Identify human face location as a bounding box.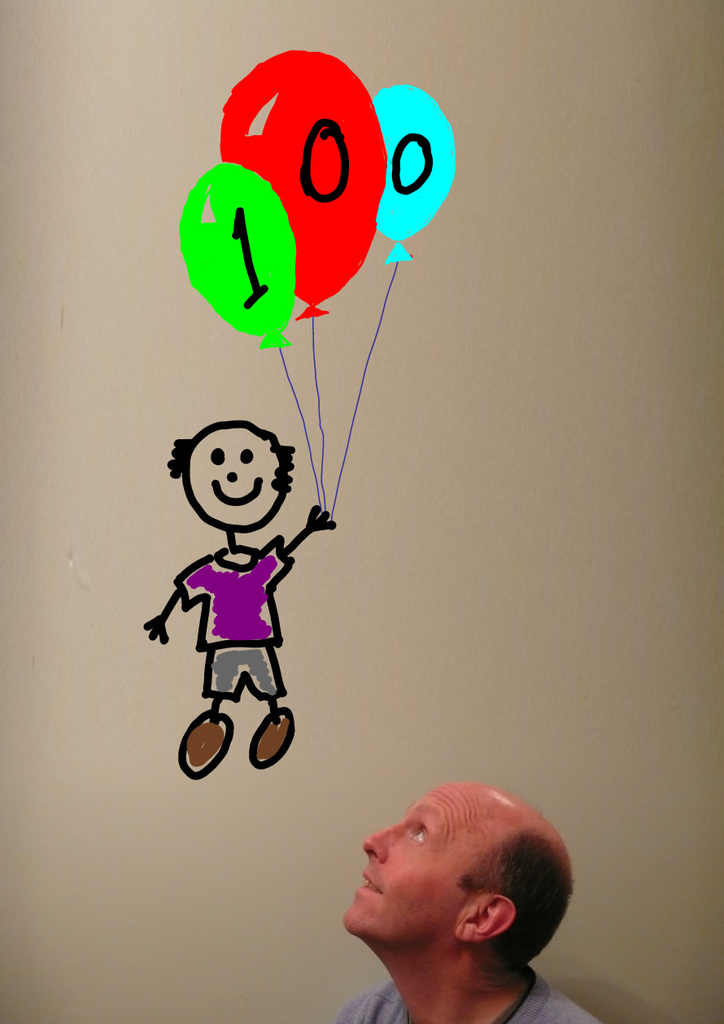
(186,422,281,526).
